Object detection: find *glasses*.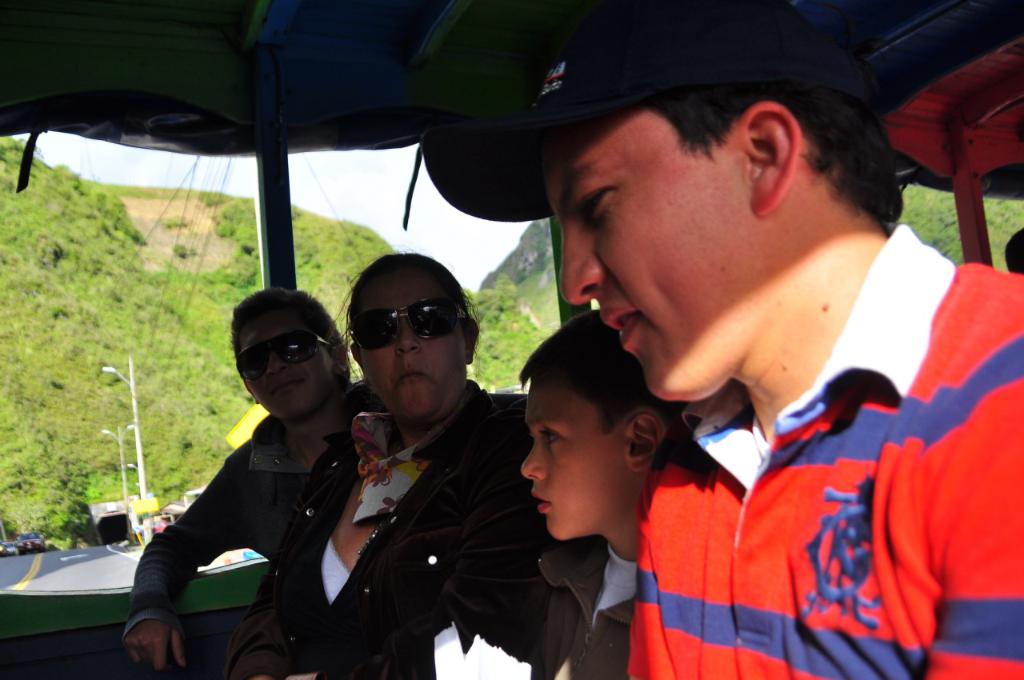
pyautogui.locateOnScreen(338, 293, 472, 362).
